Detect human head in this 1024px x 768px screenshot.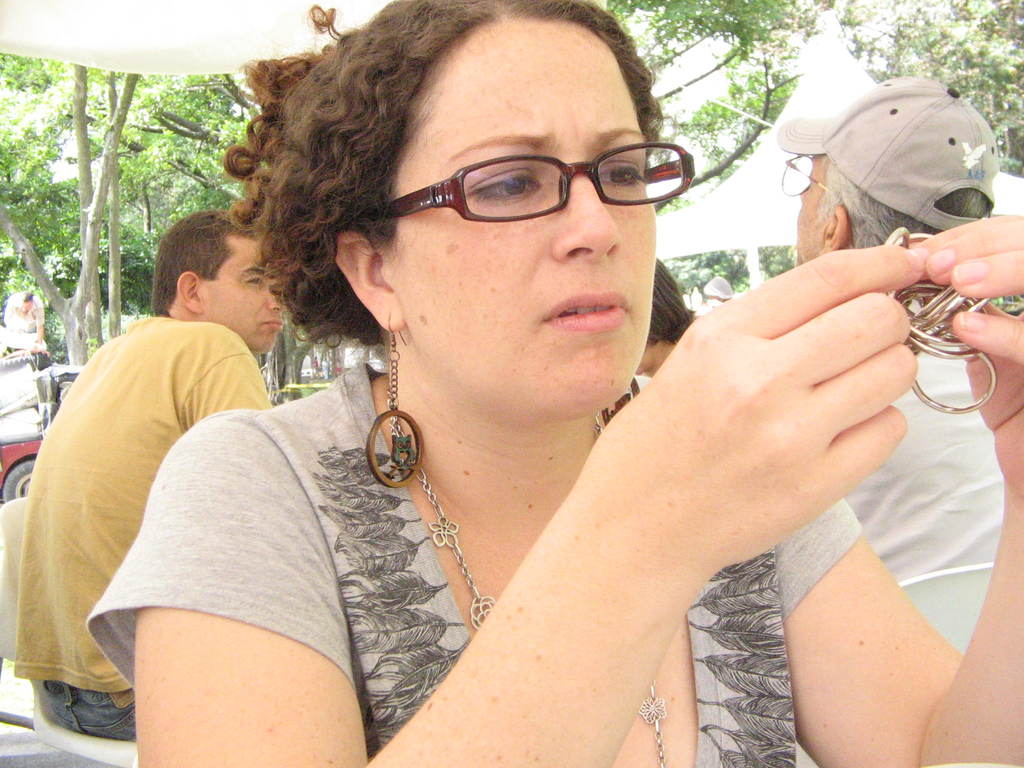
Detection: [x1=701, y1=276, x2=732, y2=308].
